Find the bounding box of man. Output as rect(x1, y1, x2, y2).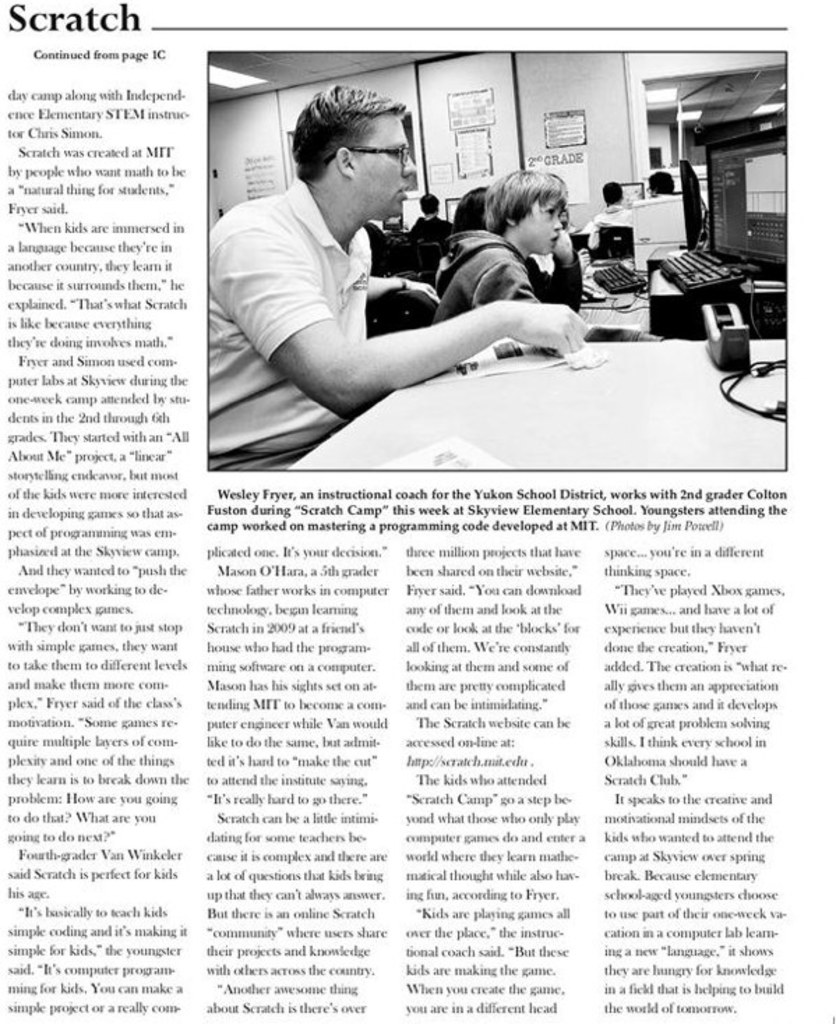
rect(207, 80, 581, 472).
